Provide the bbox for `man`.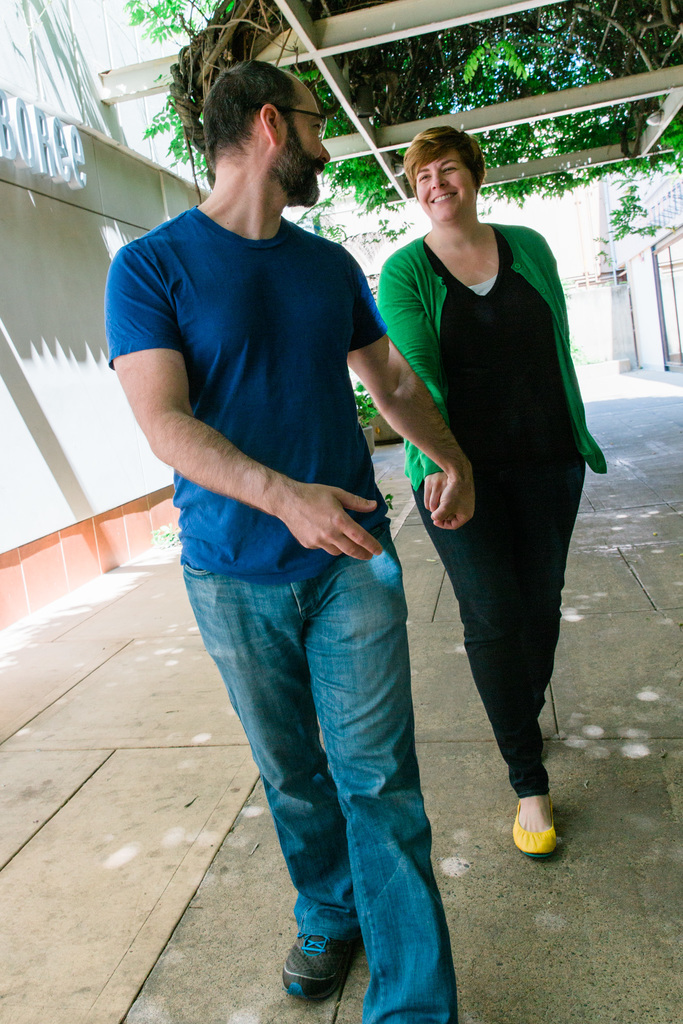
[x1=91, y1=55, x2=481, y2=1023].
